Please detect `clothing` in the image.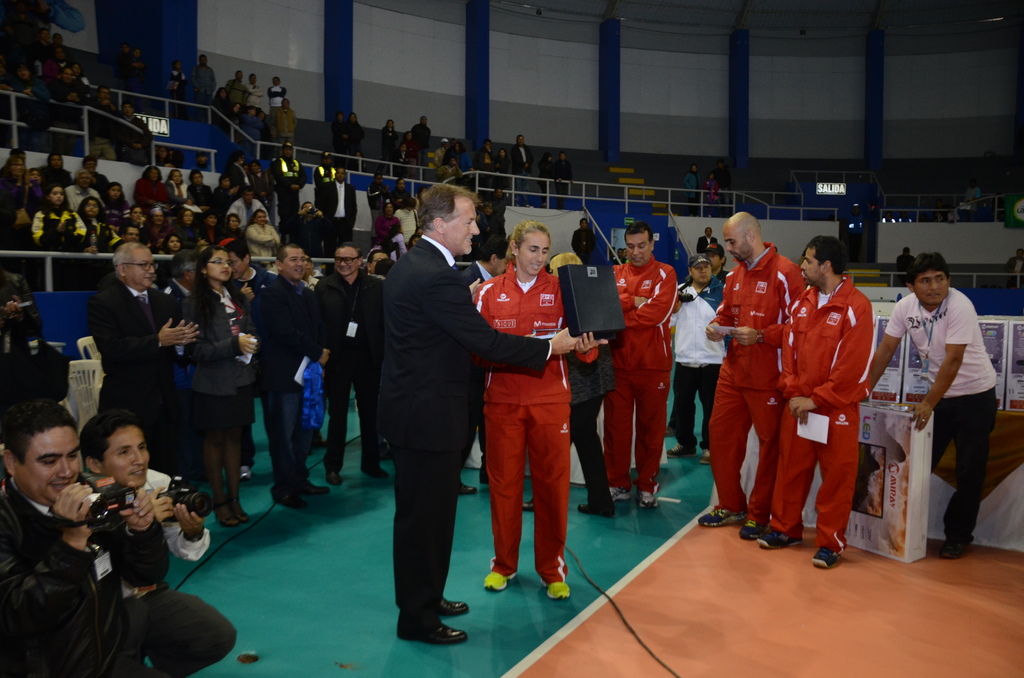
<bbox>190, 291, 251, 507</bbox>.
